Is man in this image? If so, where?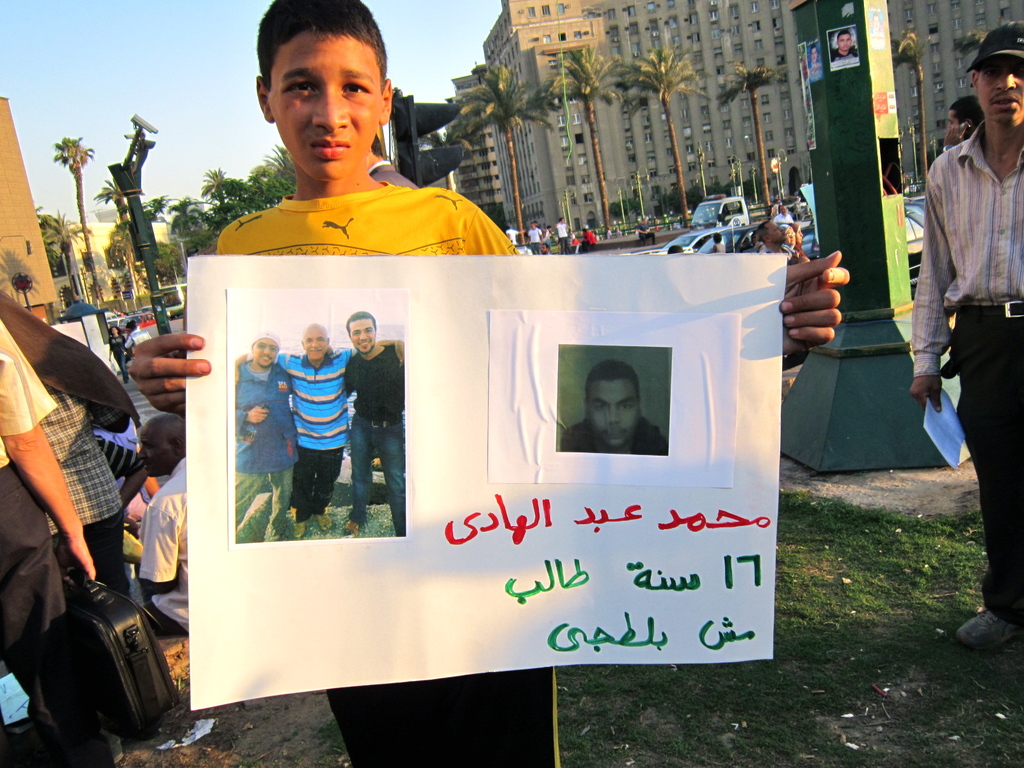
Yes, at l=560, t=360, r=665, b=452.
